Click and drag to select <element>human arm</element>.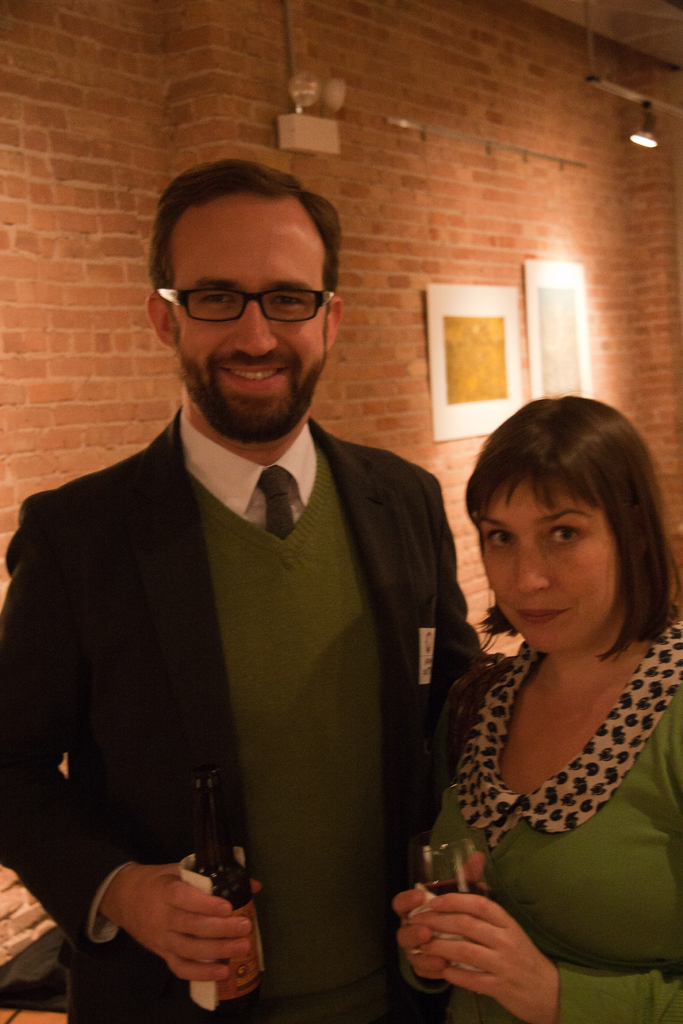
Selection: {"left": 0, "top": 493, "right": 254, "bottom": 981}.
